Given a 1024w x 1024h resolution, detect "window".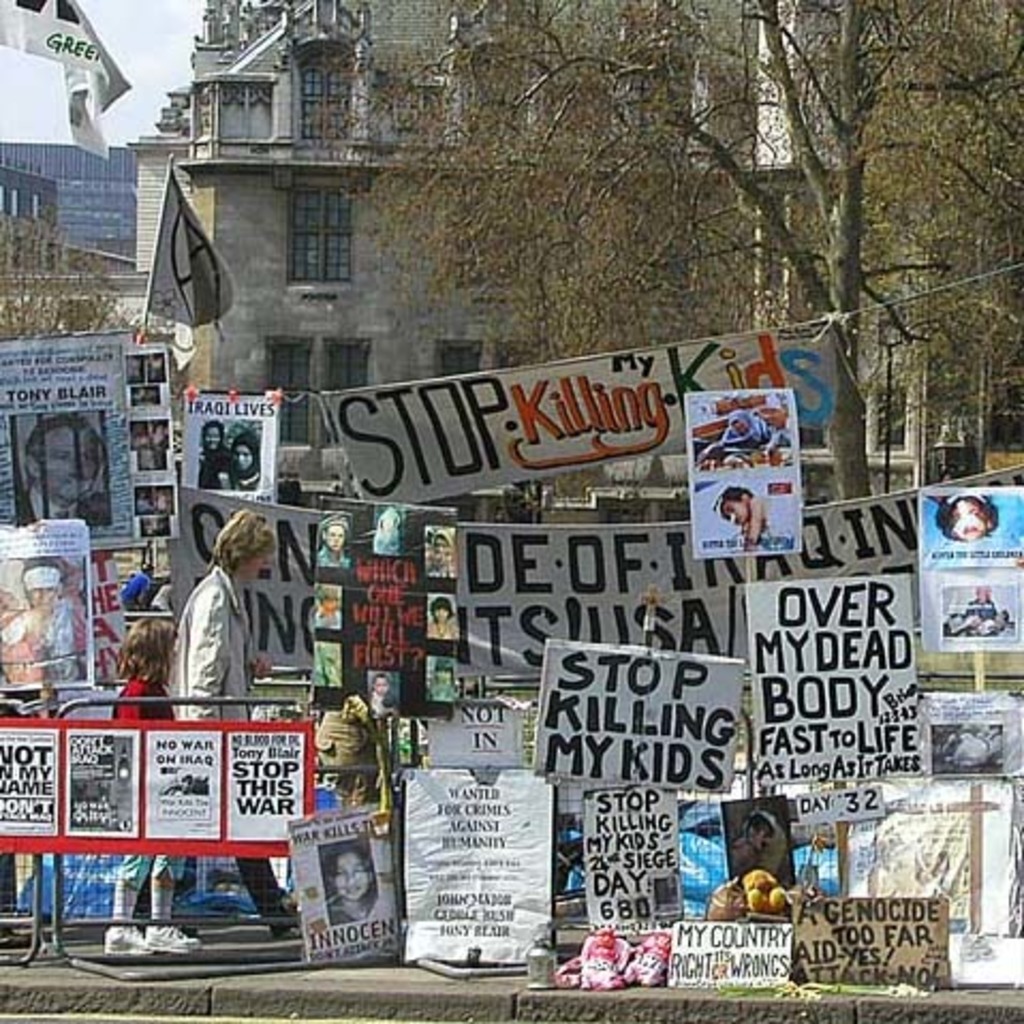
region(430, 342, 485, 374).
